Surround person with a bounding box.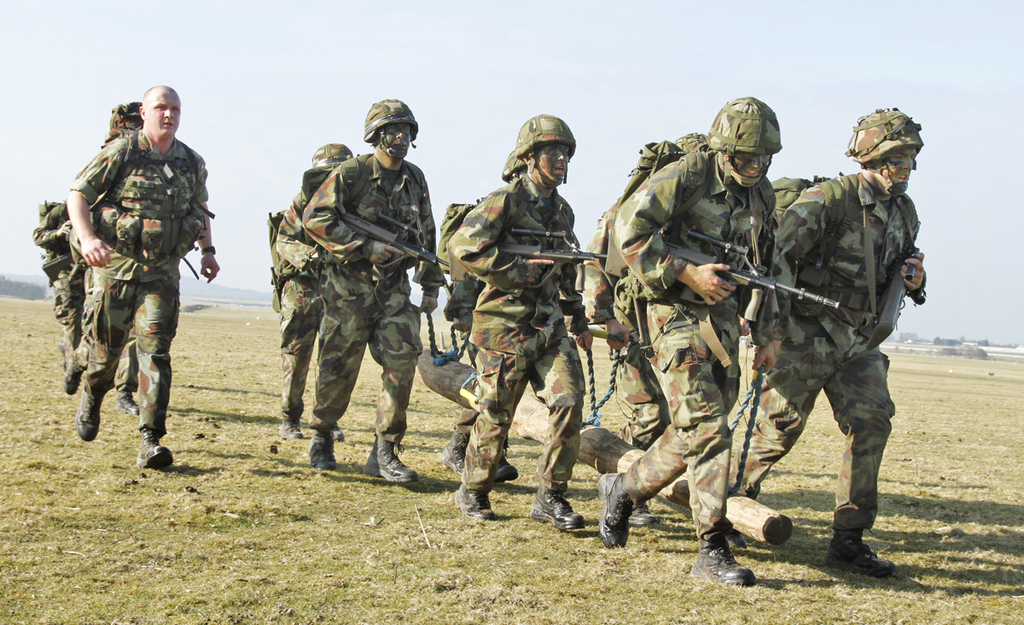
{"x1": 61, "y1": 98, "x2": 140, "y2": 417}.
